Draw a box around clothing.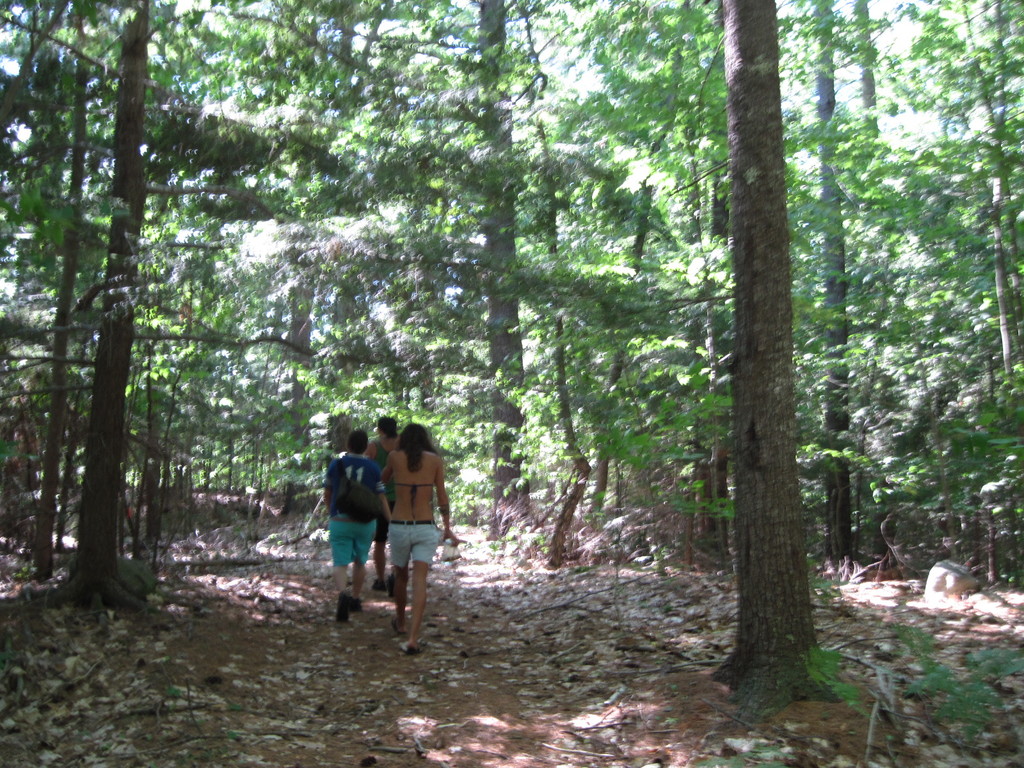
bbox=[389, 519, 439, 567].
